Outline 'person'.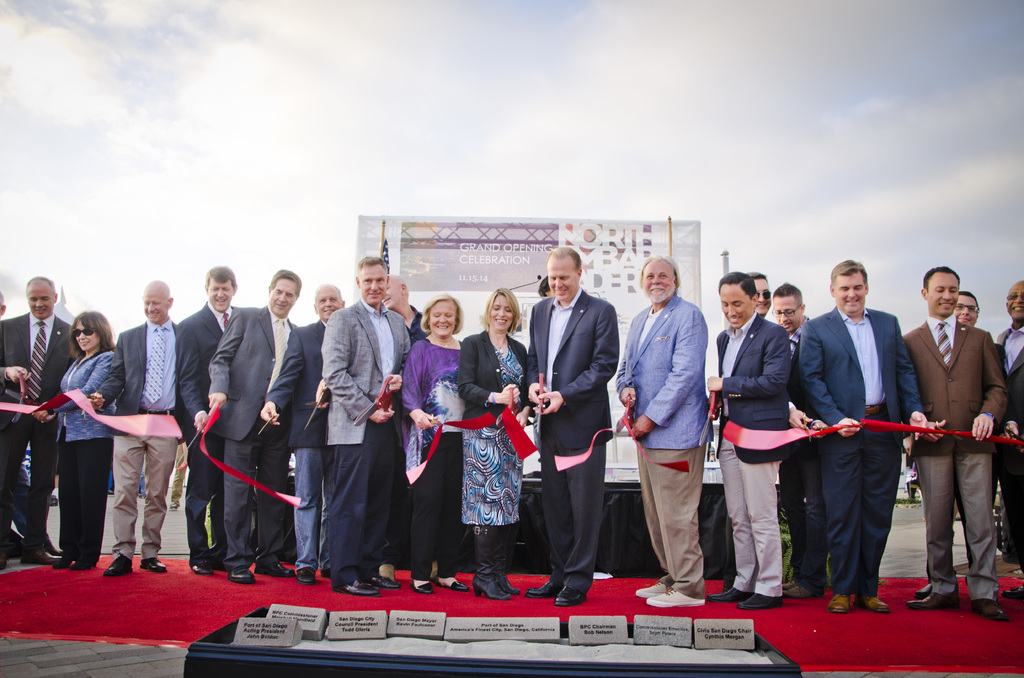
Outline: [5, 256, 1023, 618].
